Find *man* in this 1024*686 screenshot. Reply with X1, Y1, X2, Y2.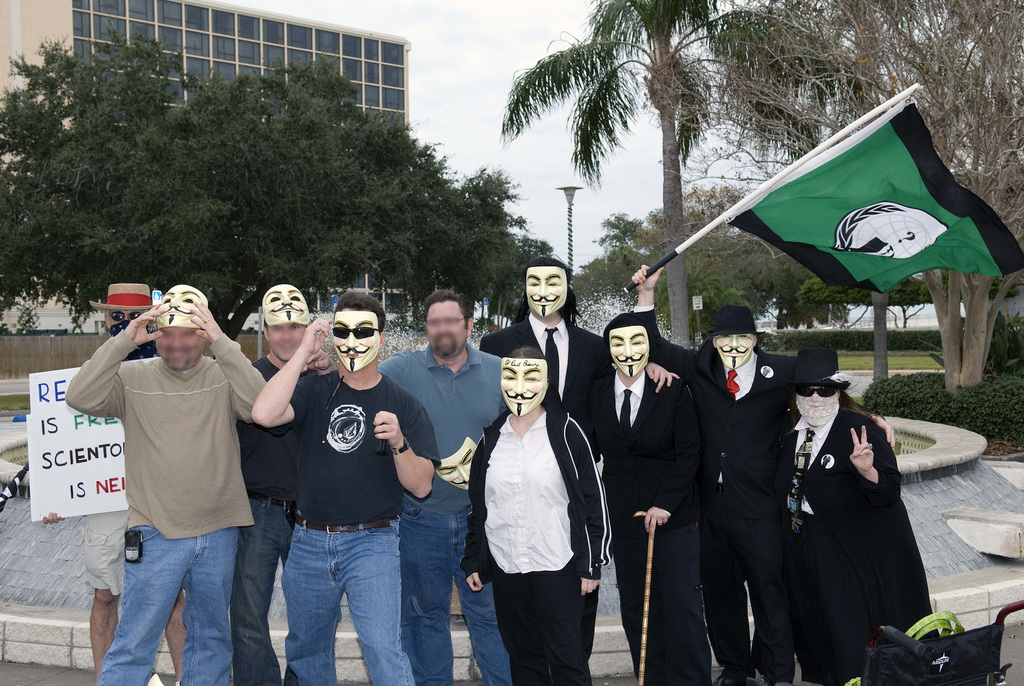
483, 254, 636, 685.
